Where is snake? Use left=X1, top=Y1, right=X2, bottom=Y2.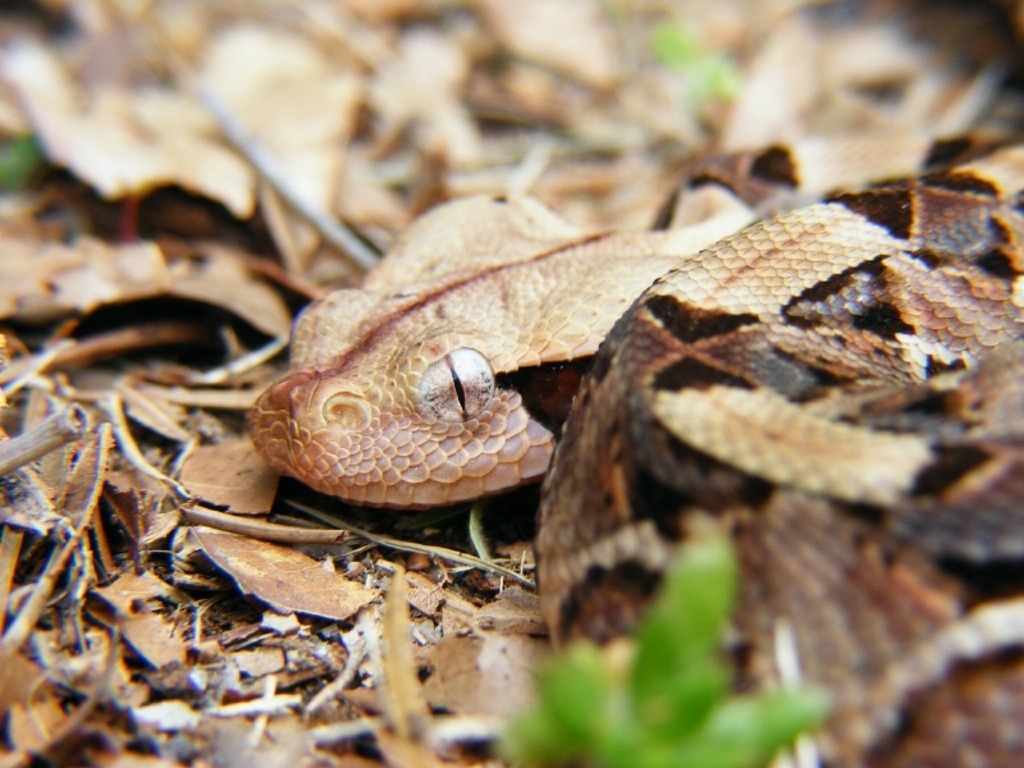
left=228, top=138, right=1023, bottom=707.
